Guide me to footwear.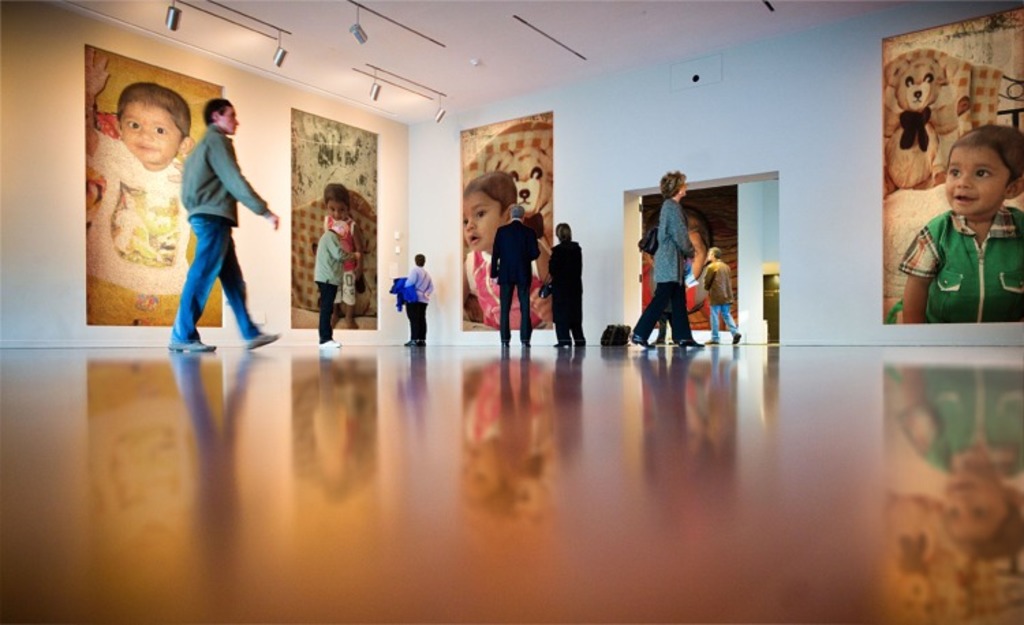
Guidance: bbox=[403, 337, 429, 349].
